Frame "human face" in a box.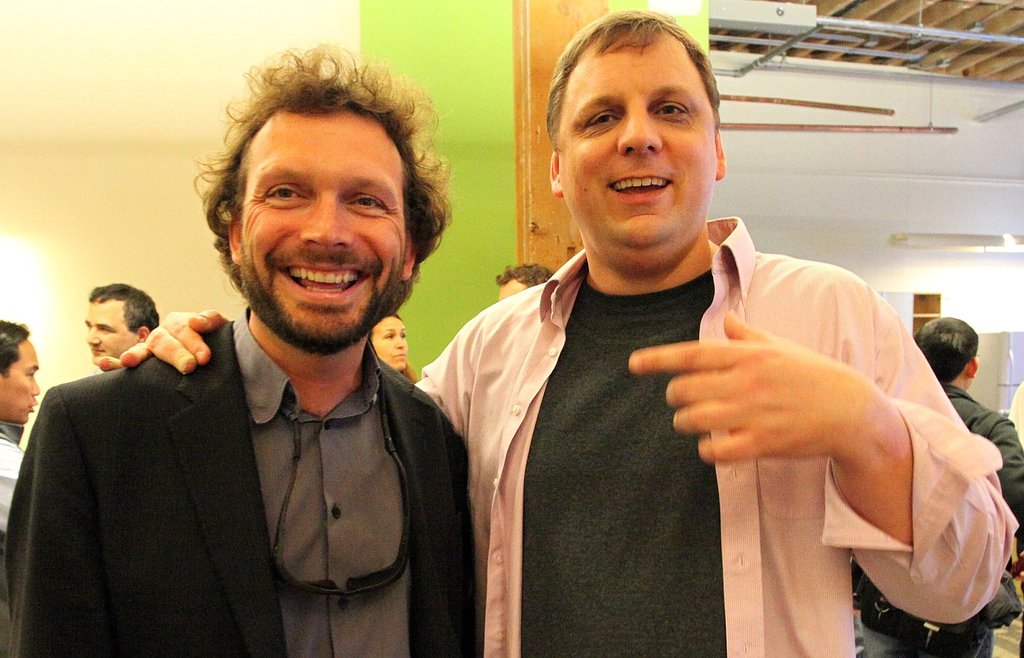
bbox(235, 127, 399, 330).
